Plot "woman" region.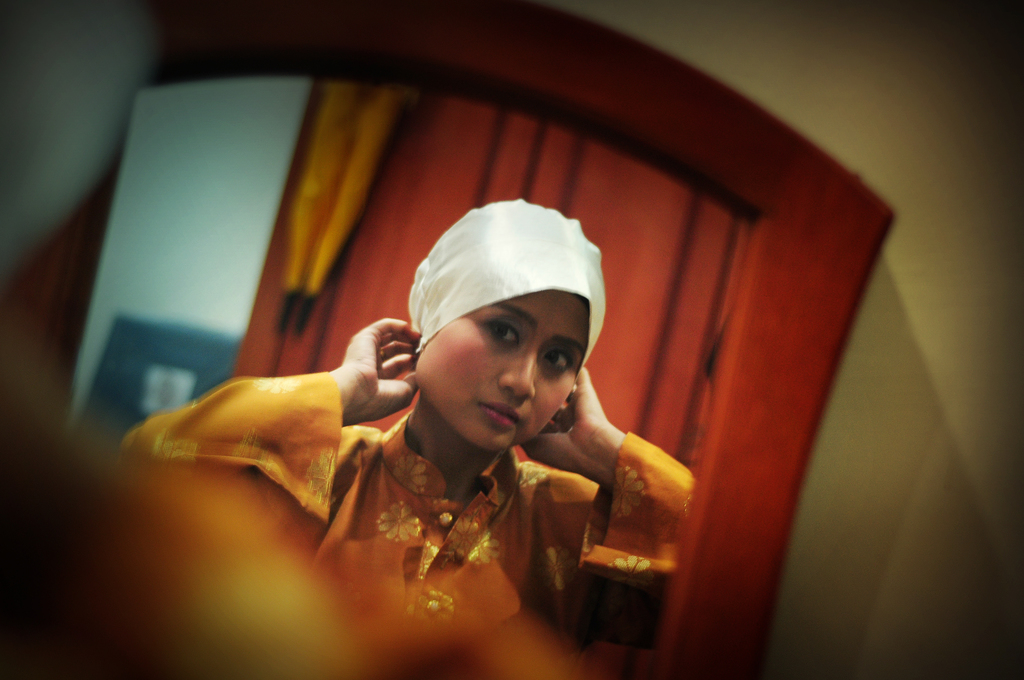
Plotted at 174:178:705:652.
